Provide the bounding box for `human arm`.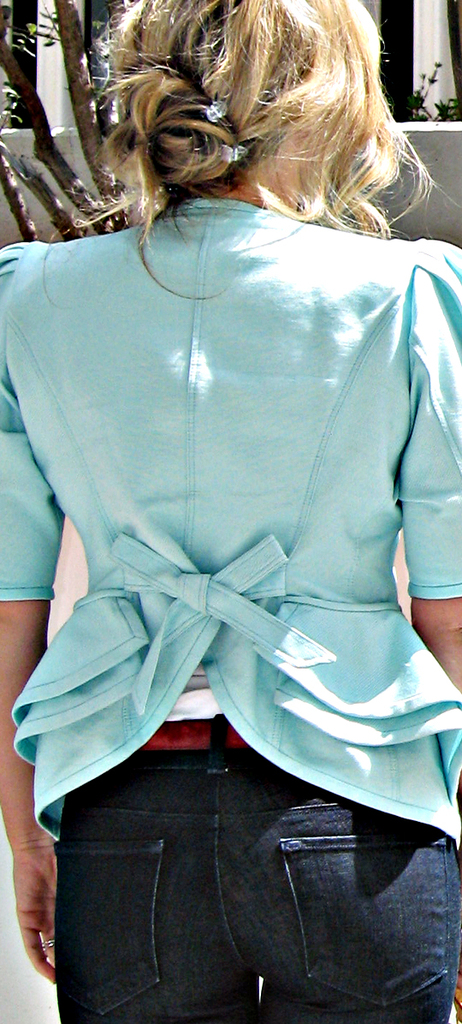
[x1=388, y1=229, x2=461, y2=692].
